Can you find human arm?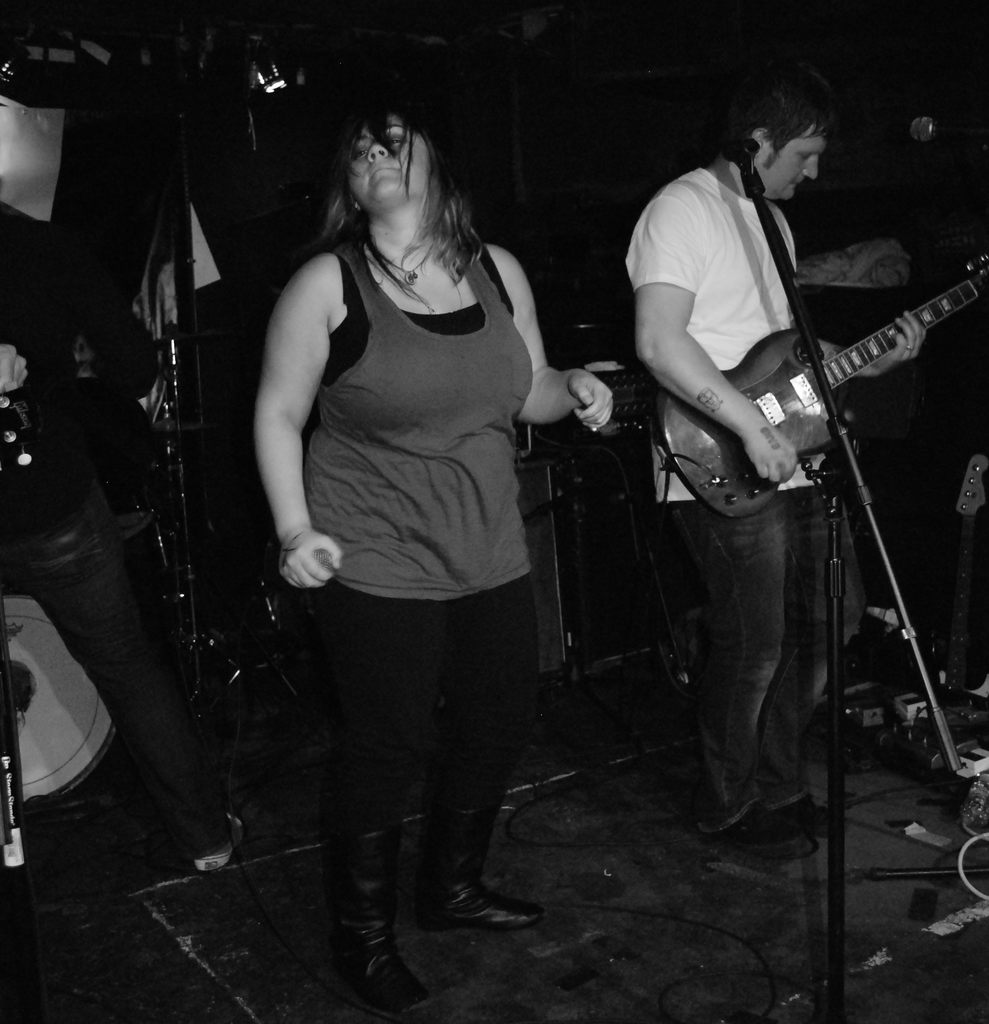
Yes, bounding box: bbox(512, 252, 620, 428).
